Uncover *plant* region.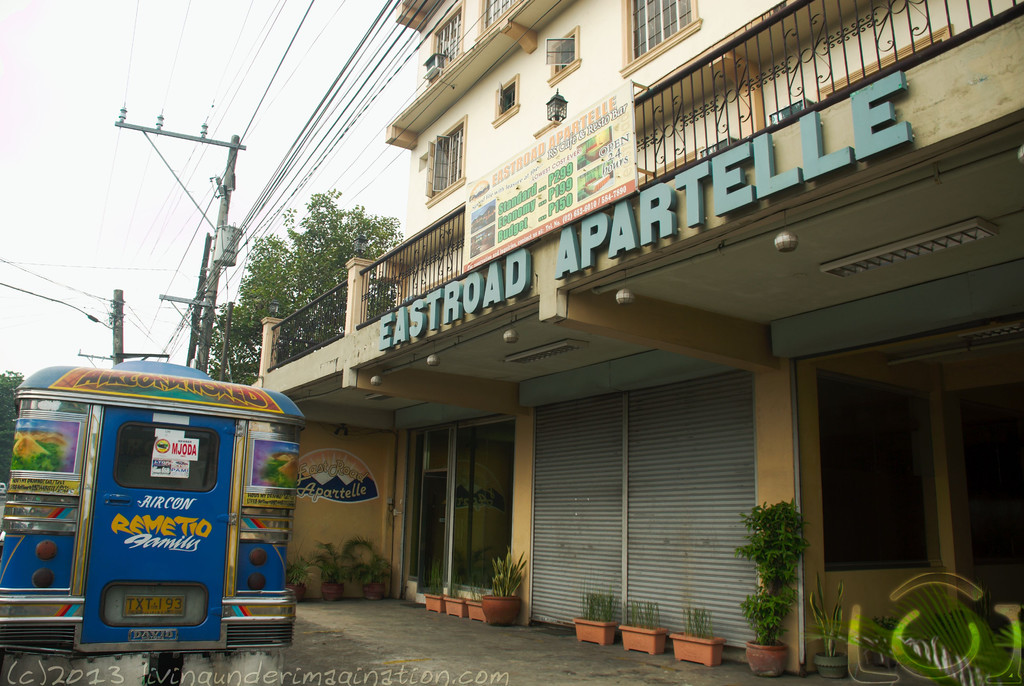
Uncovered: x1=424, y1=563, x2=444, y2=593.
